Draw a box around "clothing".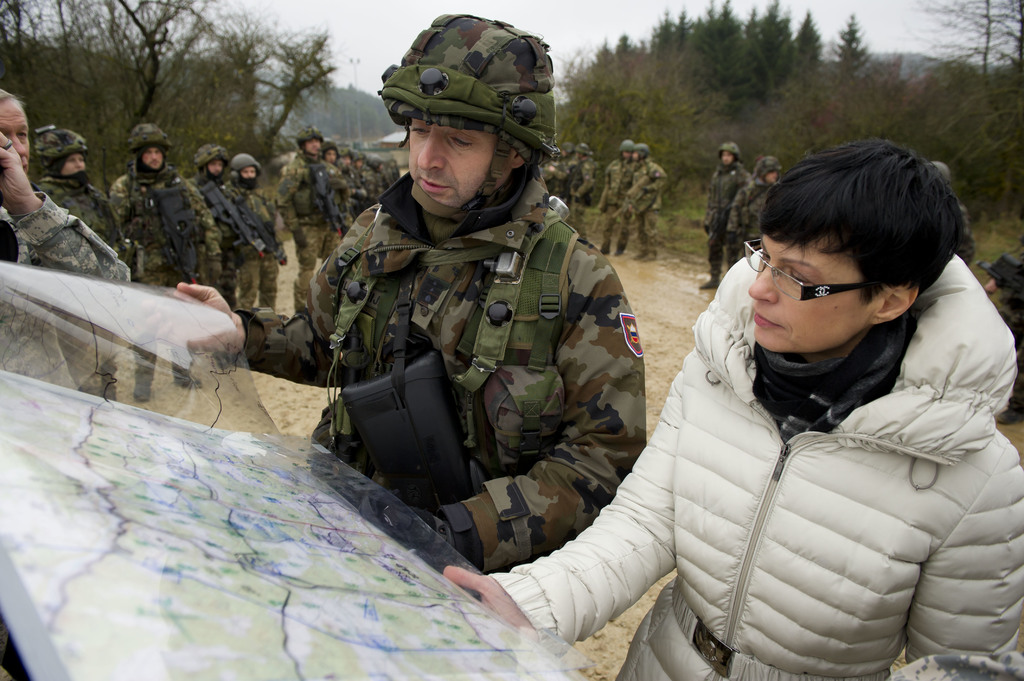
549 166 569 201.
